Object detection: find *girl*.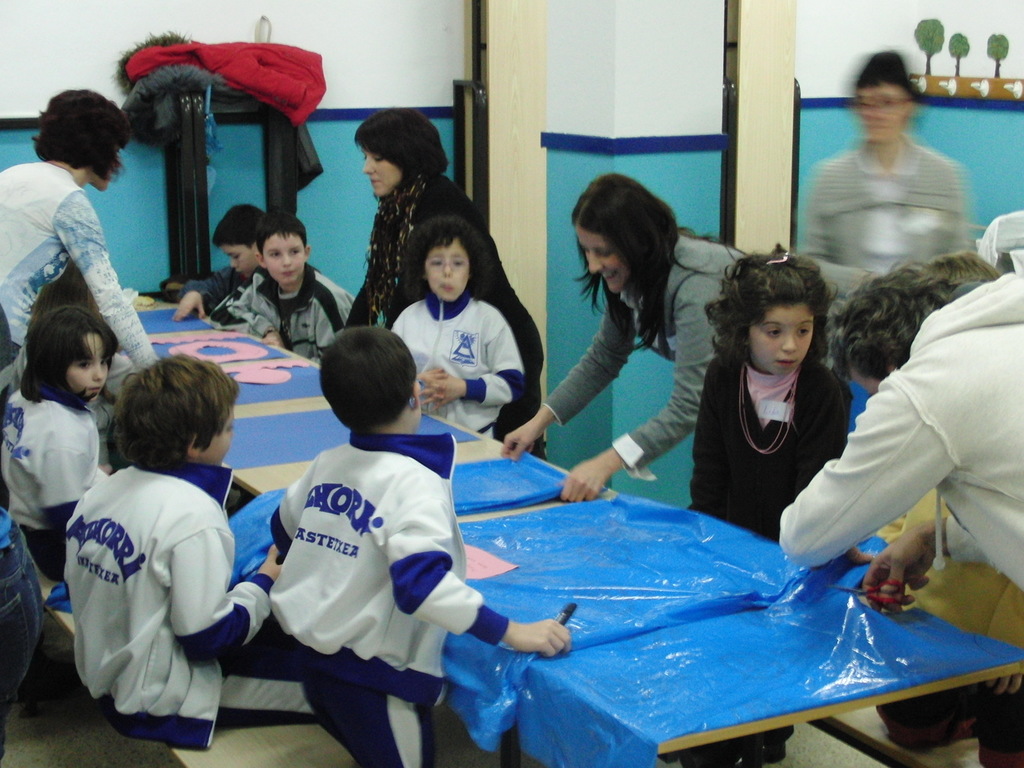
<region>0, 305, 107, 575</region>.
